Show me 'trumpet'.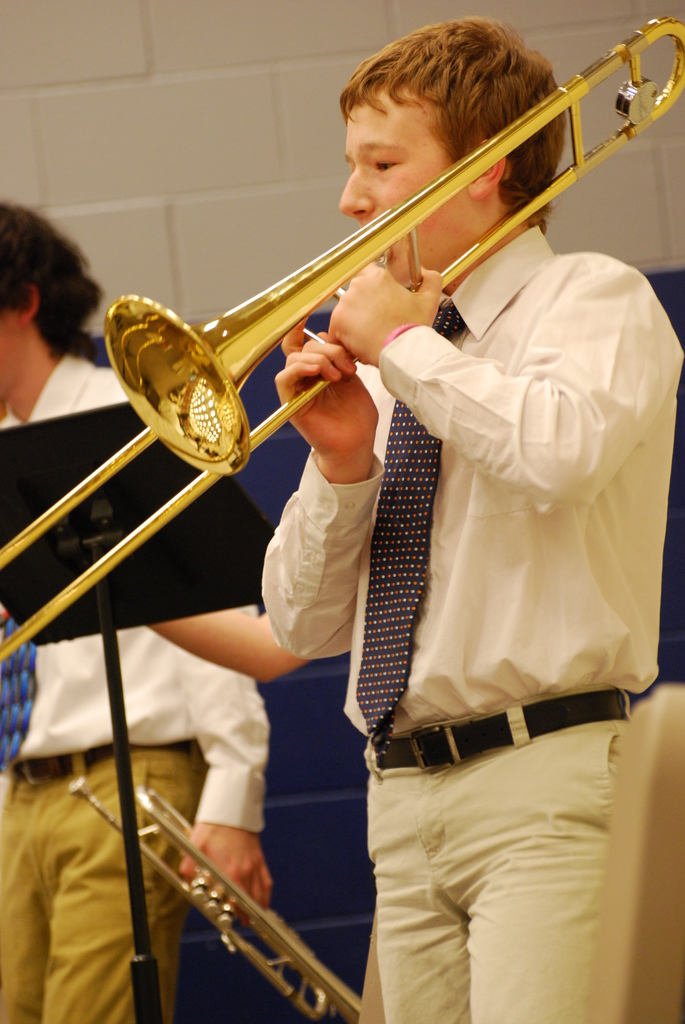
'trumpet' is here: {"left": 0, "top": 9, "right": 684, "bottom": 679}.
